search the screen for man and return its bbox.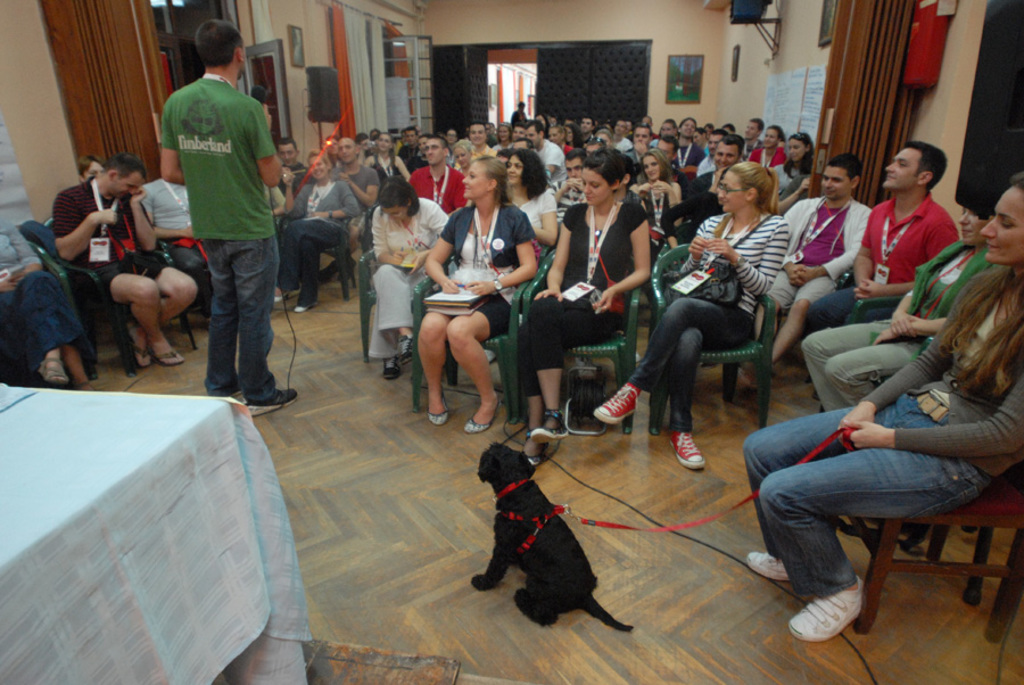
Found: box=[763, 154, 874, 368].
